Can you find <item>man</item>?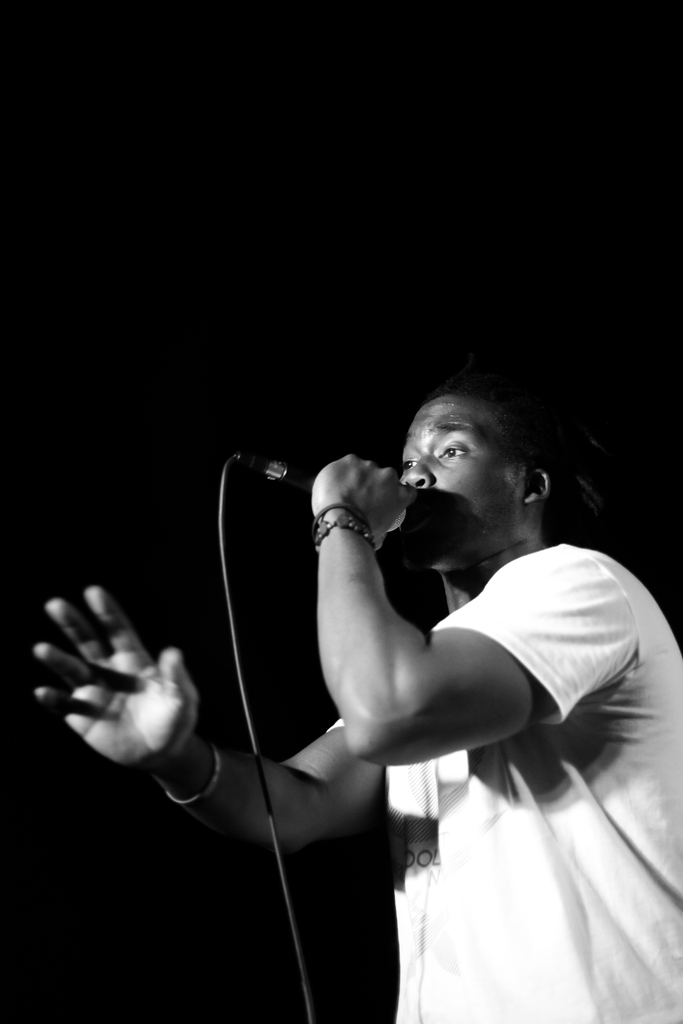
Yes, bounding box: x1=117, y1=314, x2=666, y2=995.
